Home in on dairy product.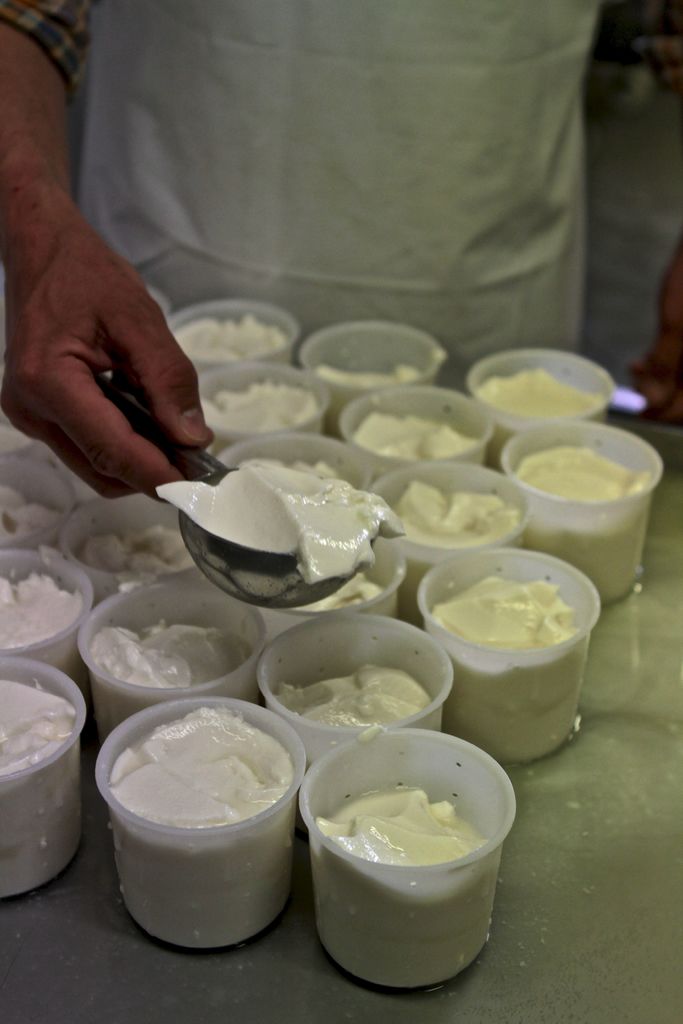
Homed in at rect(3, 486, 69, 528).
